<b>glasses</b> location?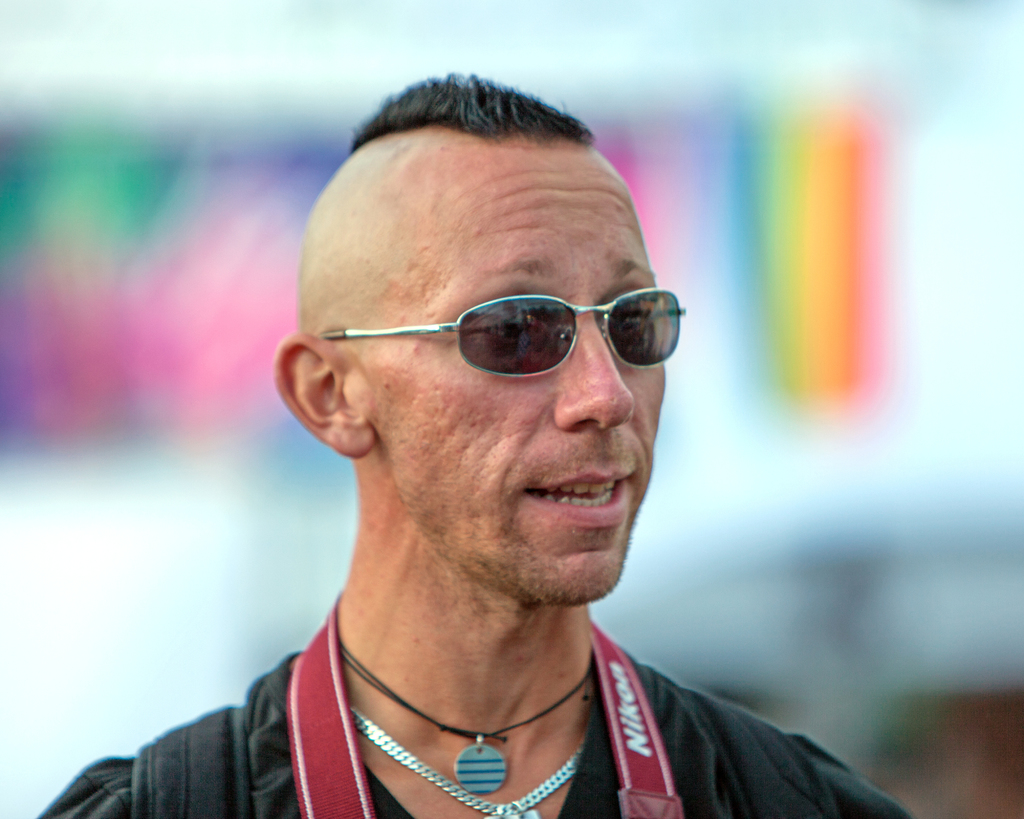
{"x1": 319, "y1": 282, "x2": 688, "y2": 382}
